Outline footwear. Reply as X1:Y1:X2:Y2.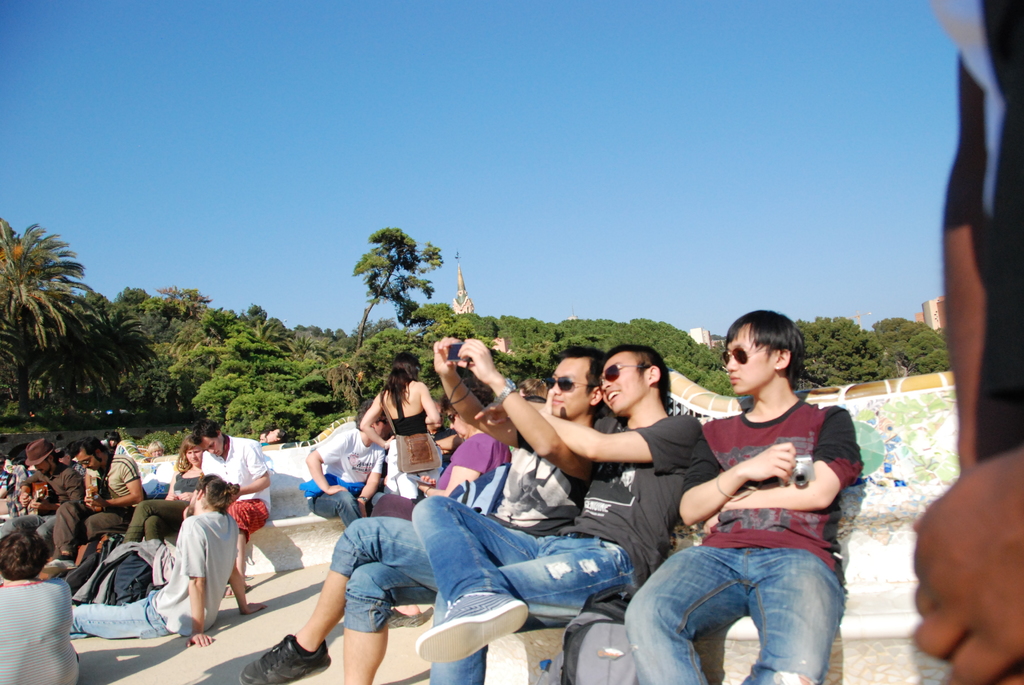
410:583:521:663.
